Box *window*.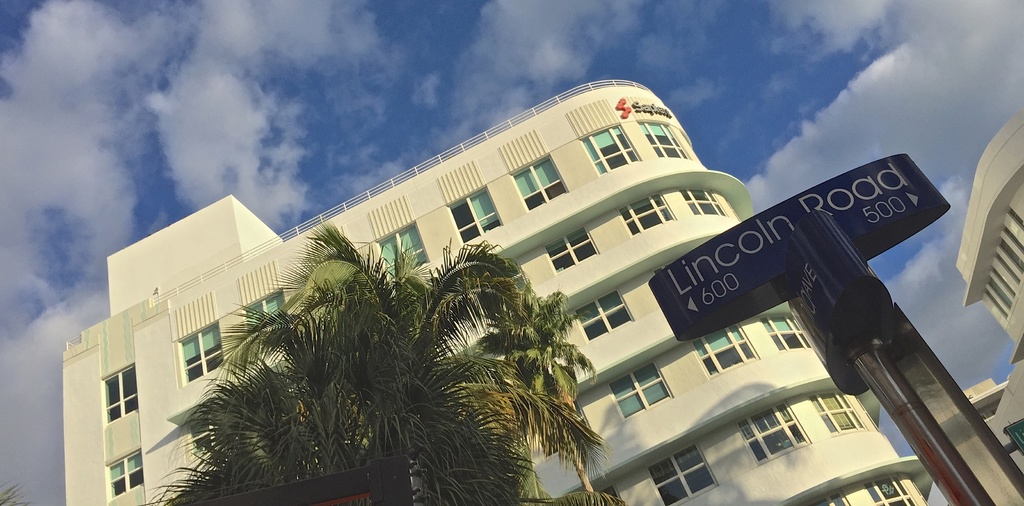
{"x1": 685, "y1": 330, "x2": 757, "y2": 378}.
